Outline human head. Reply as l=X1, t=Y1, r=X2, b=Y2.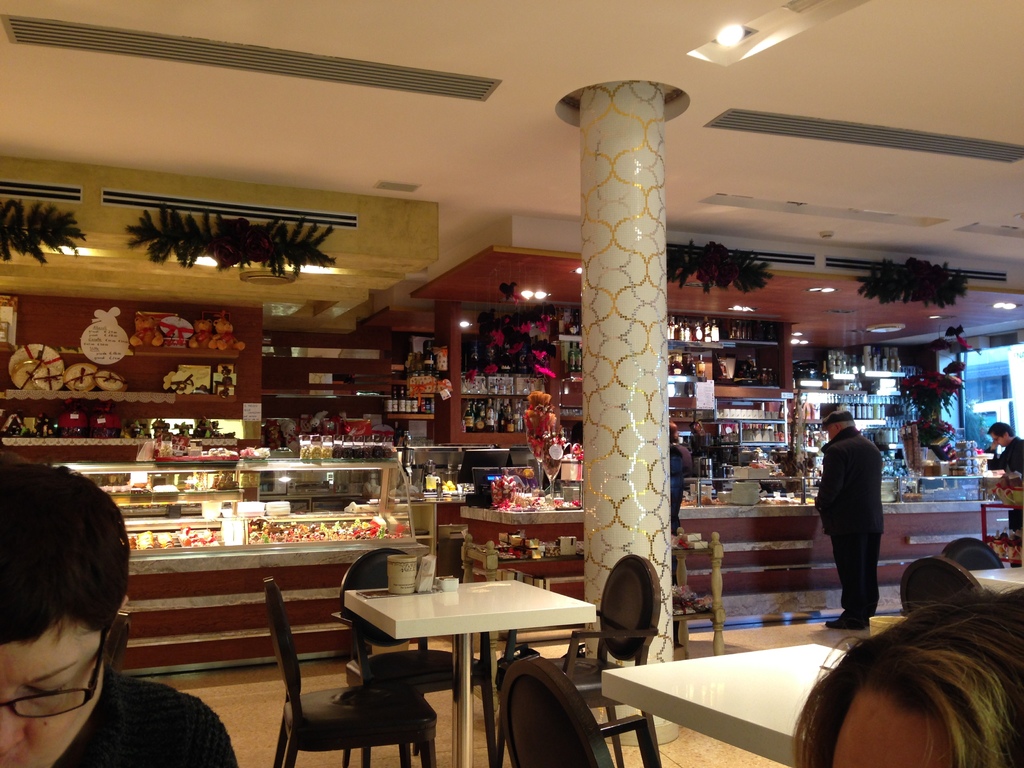
l=5, t=476, r=129, b=737.
